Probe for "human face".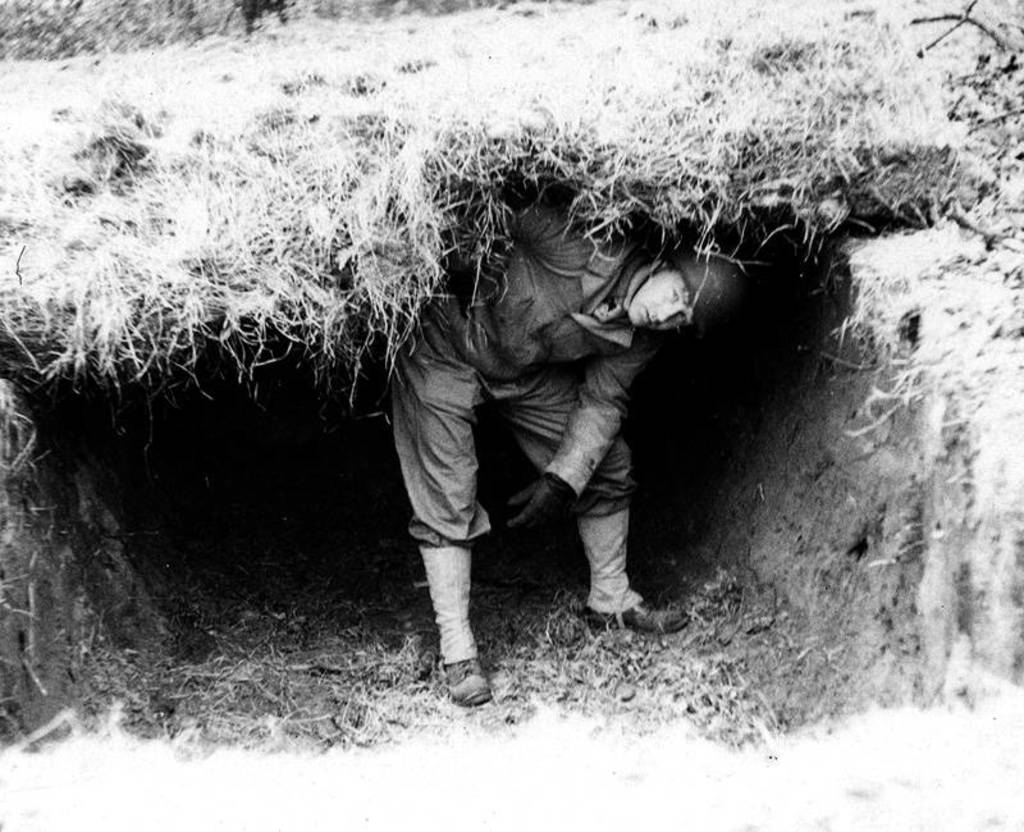
Probe result: Rect(628, 265, 694, 332).
